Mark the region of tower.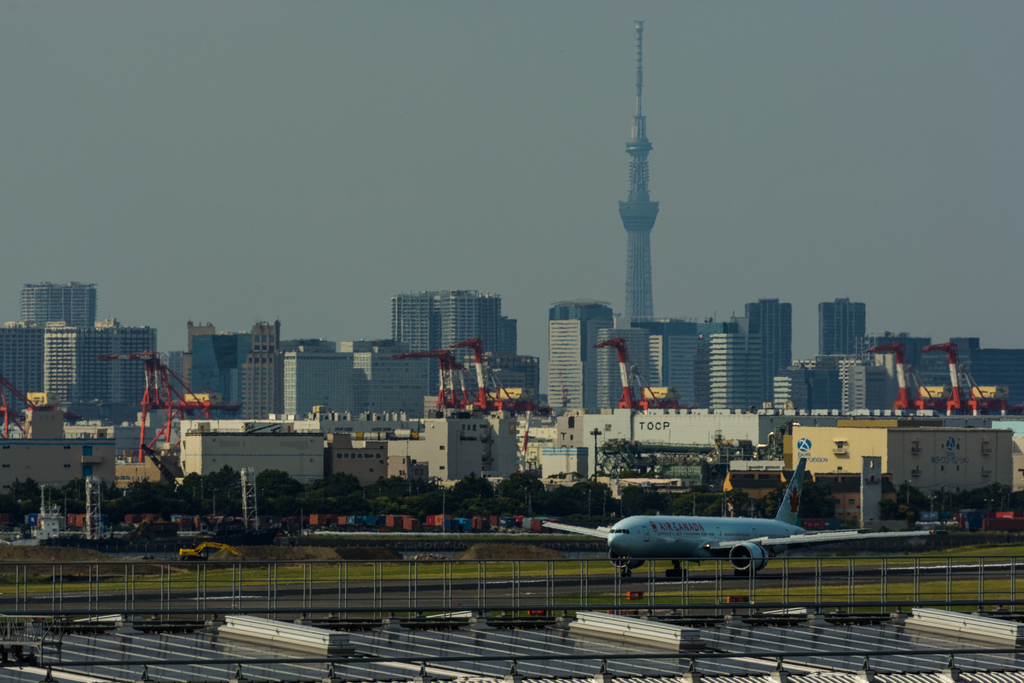
Region: <region>438, 293, 534, 406</region>.
